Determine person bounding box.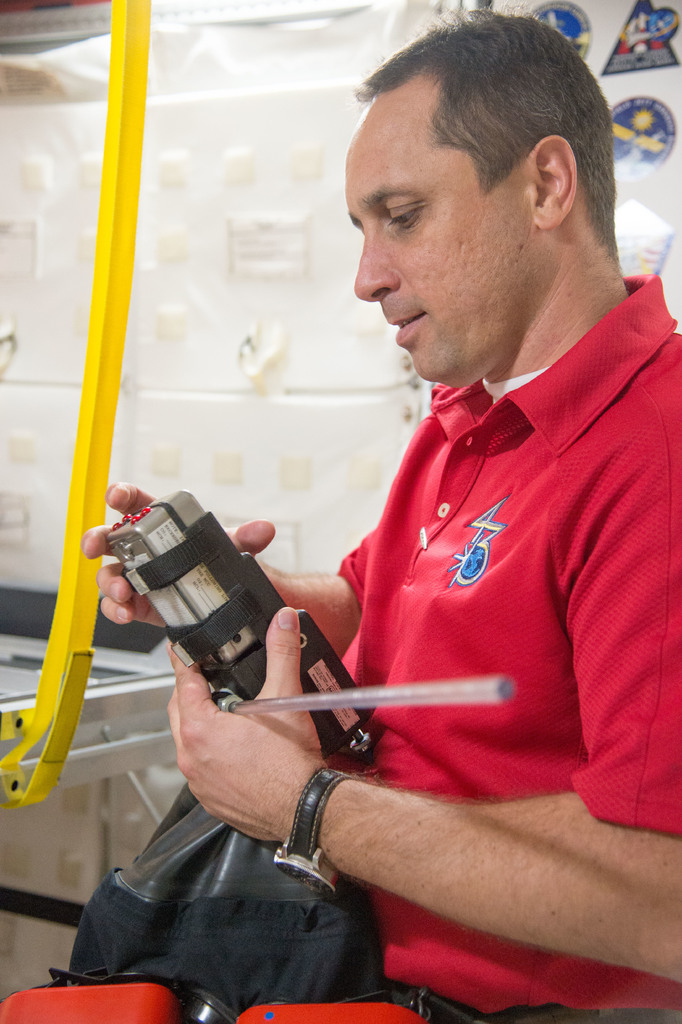
Determined: (left=163, top=40, right=616, bottom=1023).
